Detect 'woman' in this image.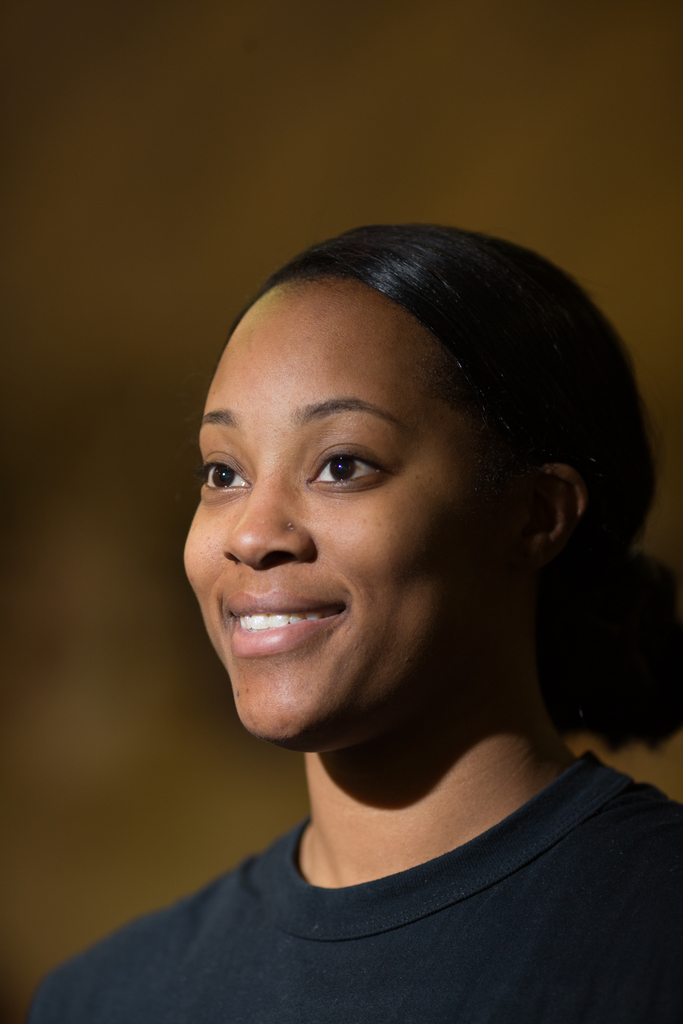
Detection: select_region(8, 225, 682, 1023).
